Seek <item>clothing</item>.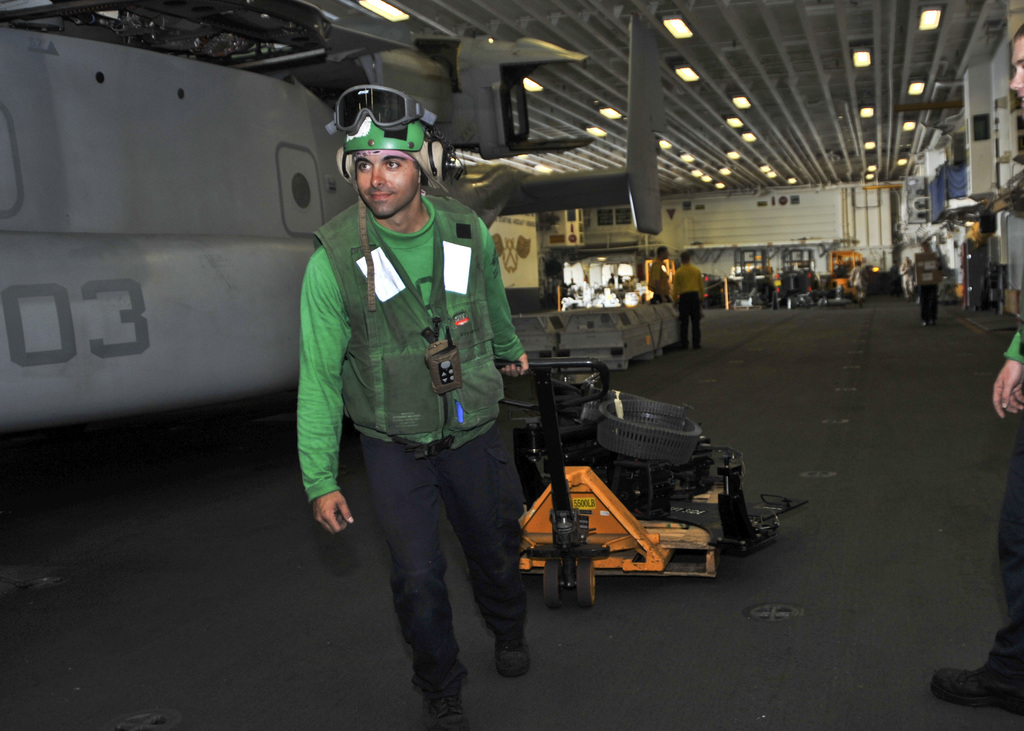
locate(290, 143, 541, 638).
